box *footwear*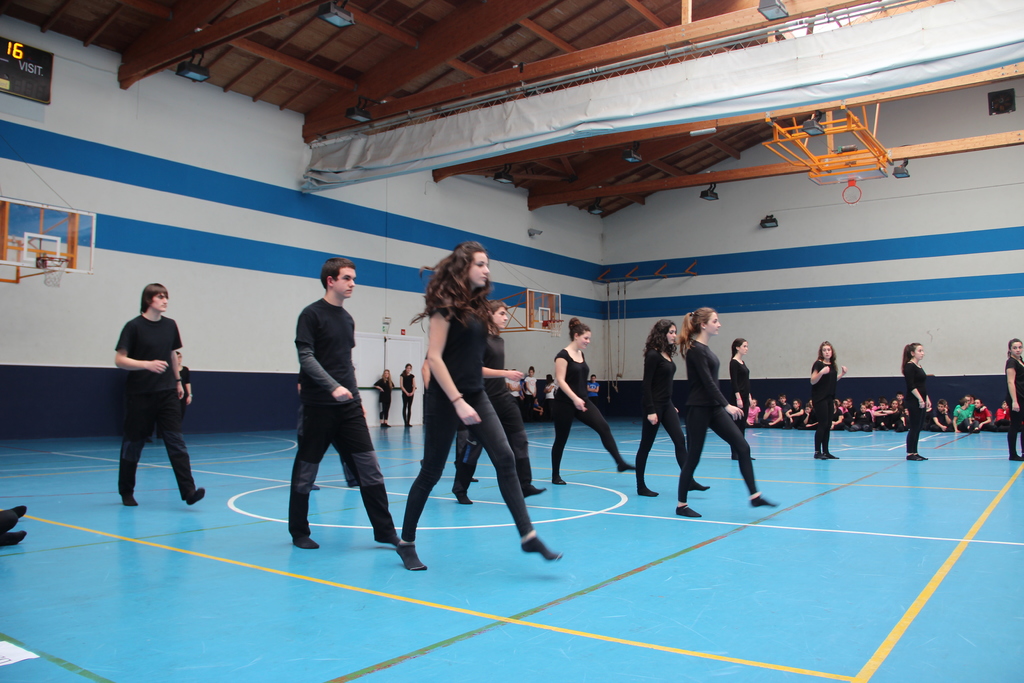
region(637, 488, 661, 499)
